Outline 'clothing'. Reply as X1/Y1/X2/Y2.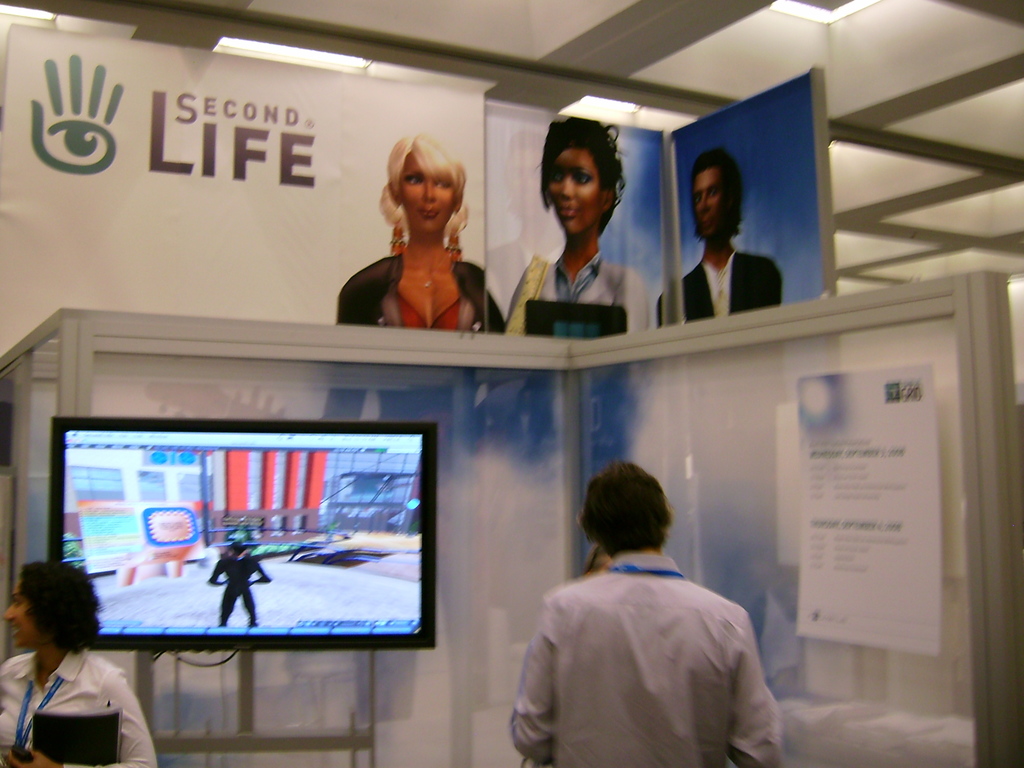
213/556/267/626.
